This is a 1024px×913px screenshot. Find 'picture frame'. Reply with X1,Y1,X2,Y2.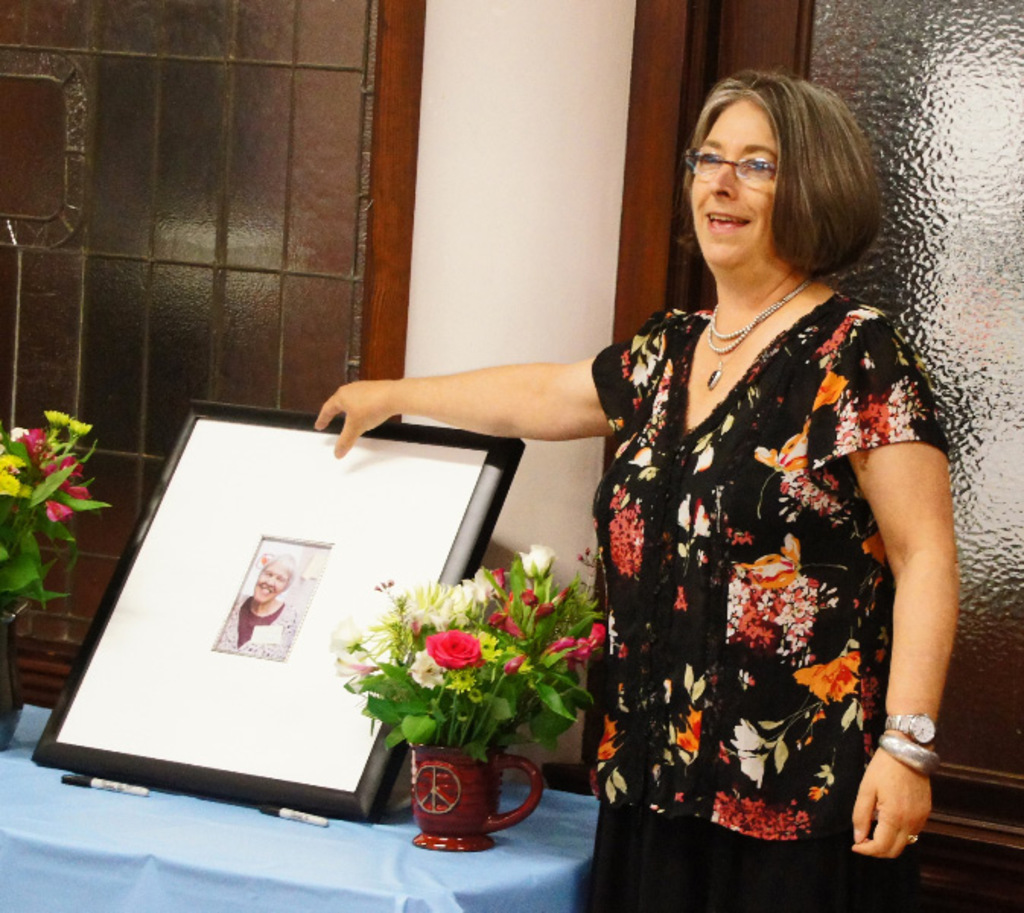
65,431,533,820.
